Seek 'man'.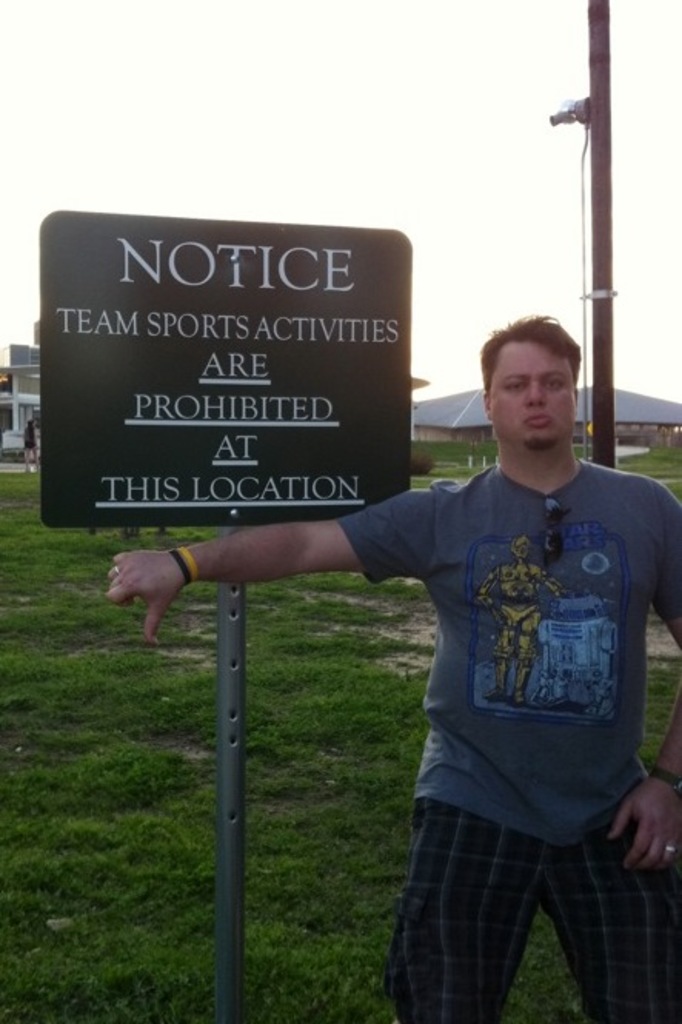
[left=171, top=300, right=681, bottom=999].
